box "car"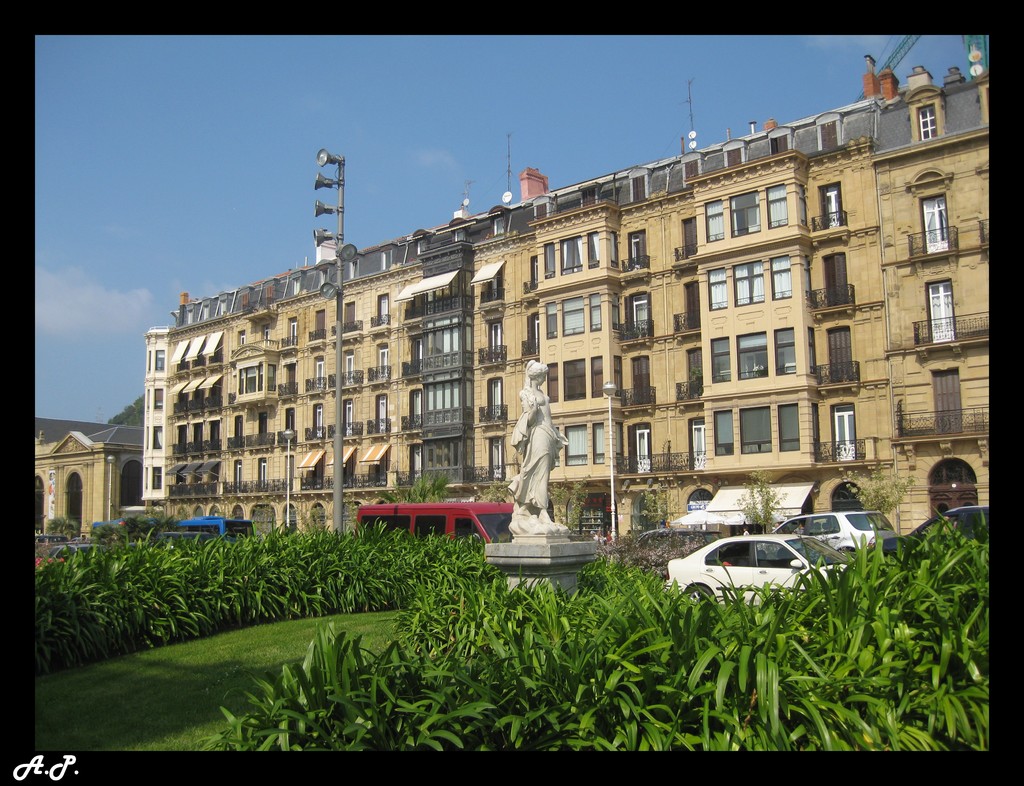
bbox=[766, 508, 896, 564]
